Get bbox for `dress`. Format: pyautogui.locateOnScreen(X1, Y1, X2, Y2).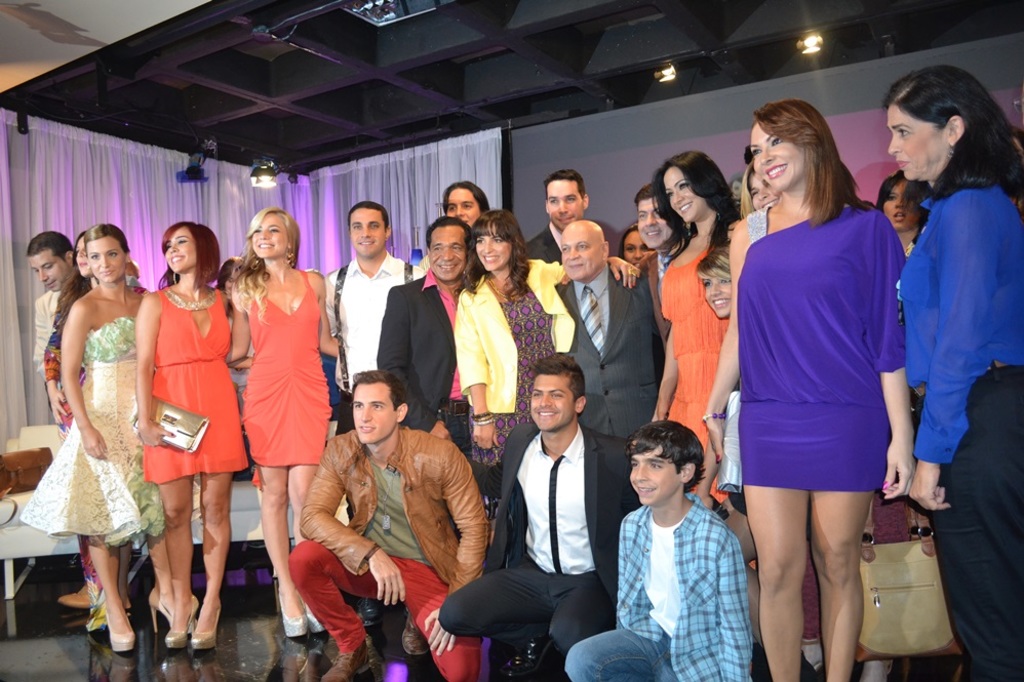
pyautogui.locateOnScreen(240, 268, 333, 489).
